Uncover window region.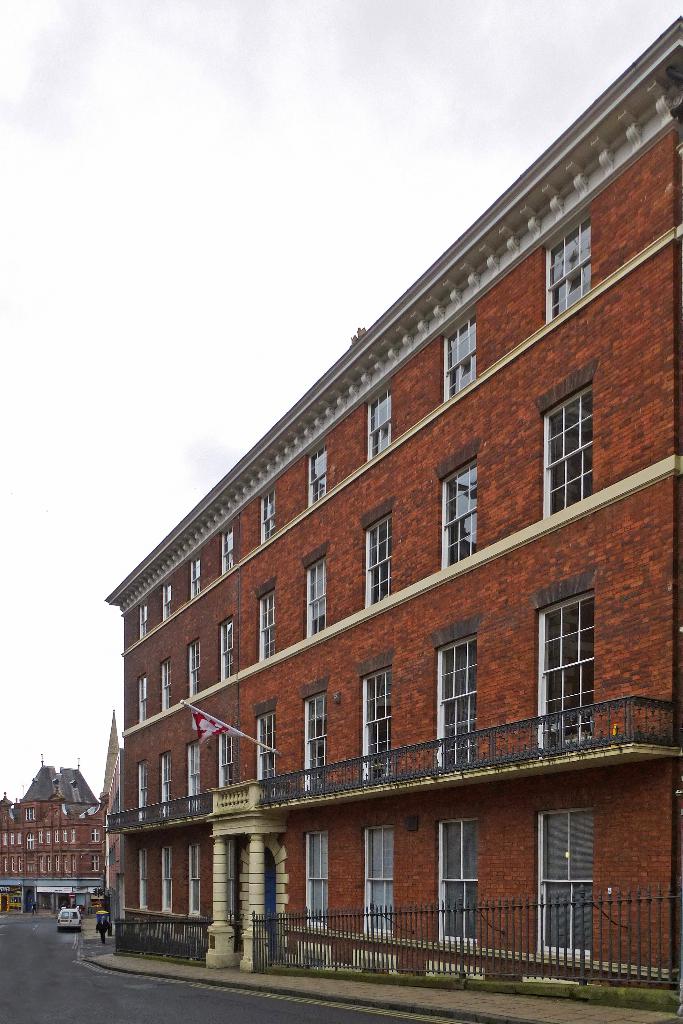
Uncovered: left=190, top=740, right=197, bottom=809.
